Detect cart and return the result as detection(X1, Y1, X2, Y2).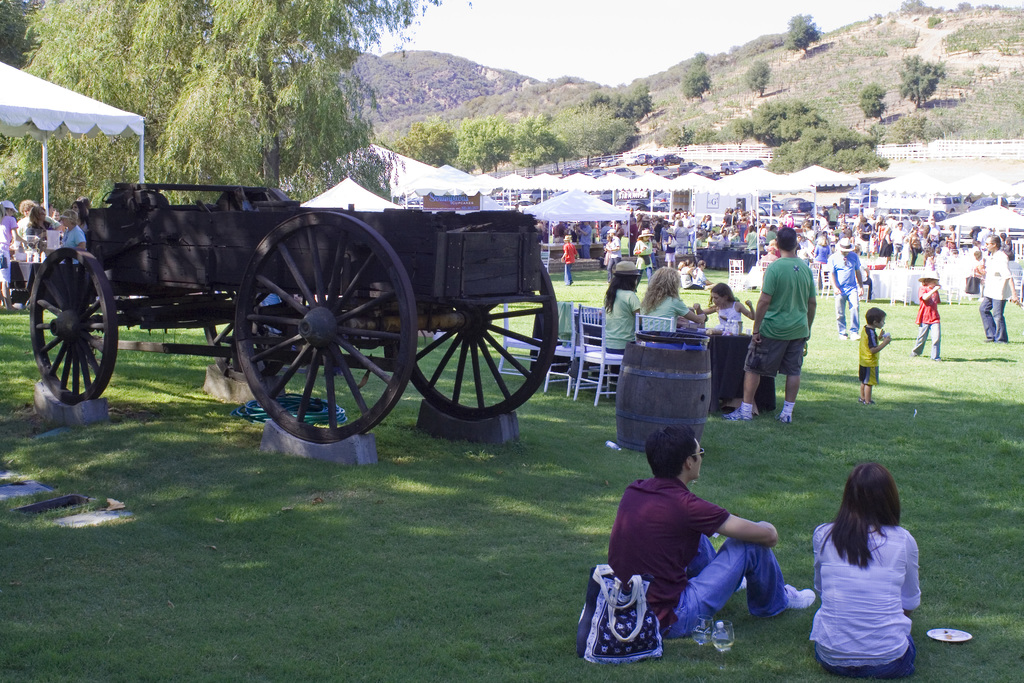
detection(26, 183, 561, 443).
